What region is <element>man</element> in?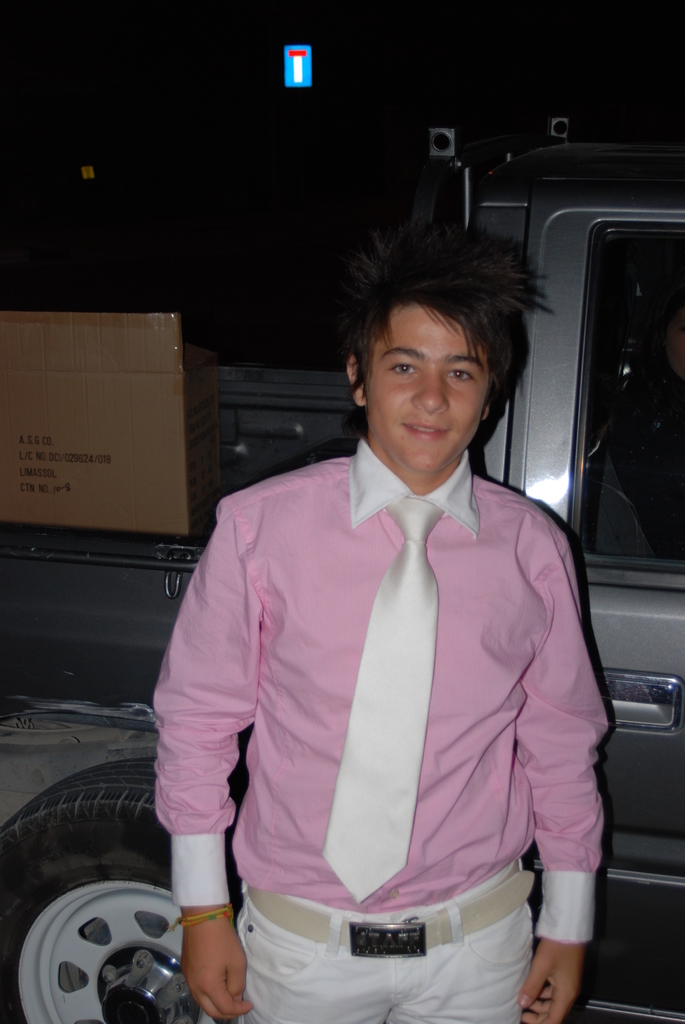
x1=143 y1=177 x2=627 y2=1023.
